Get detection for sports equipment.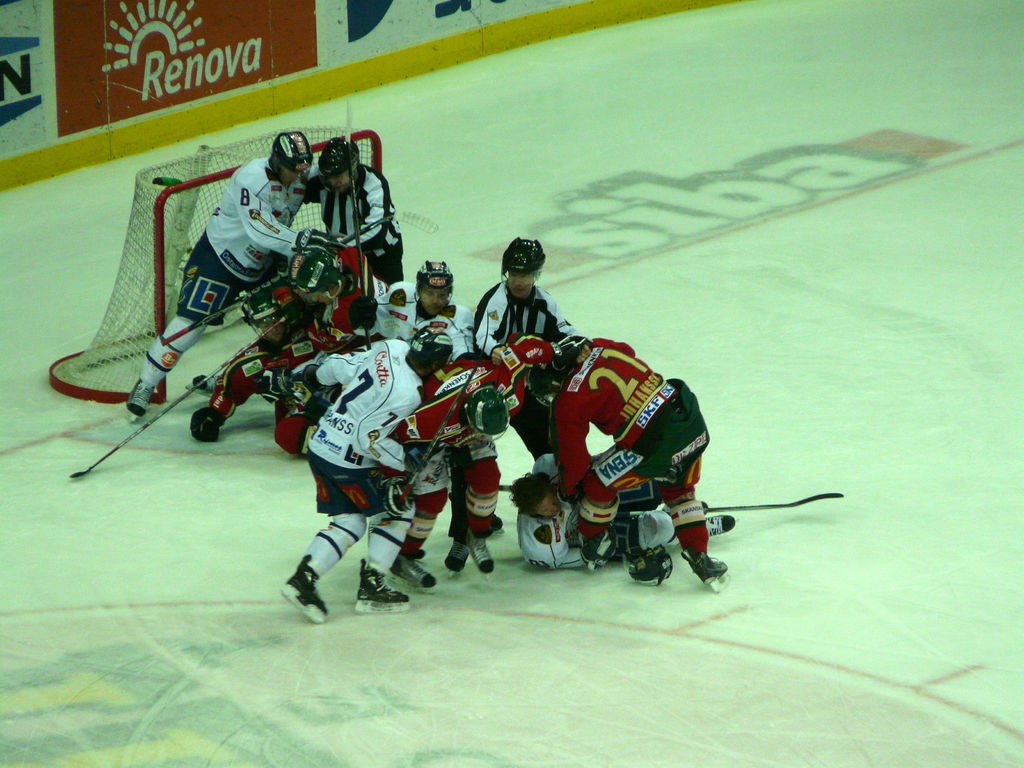
Detection: <region>473, 529, 492, 577</region>.
